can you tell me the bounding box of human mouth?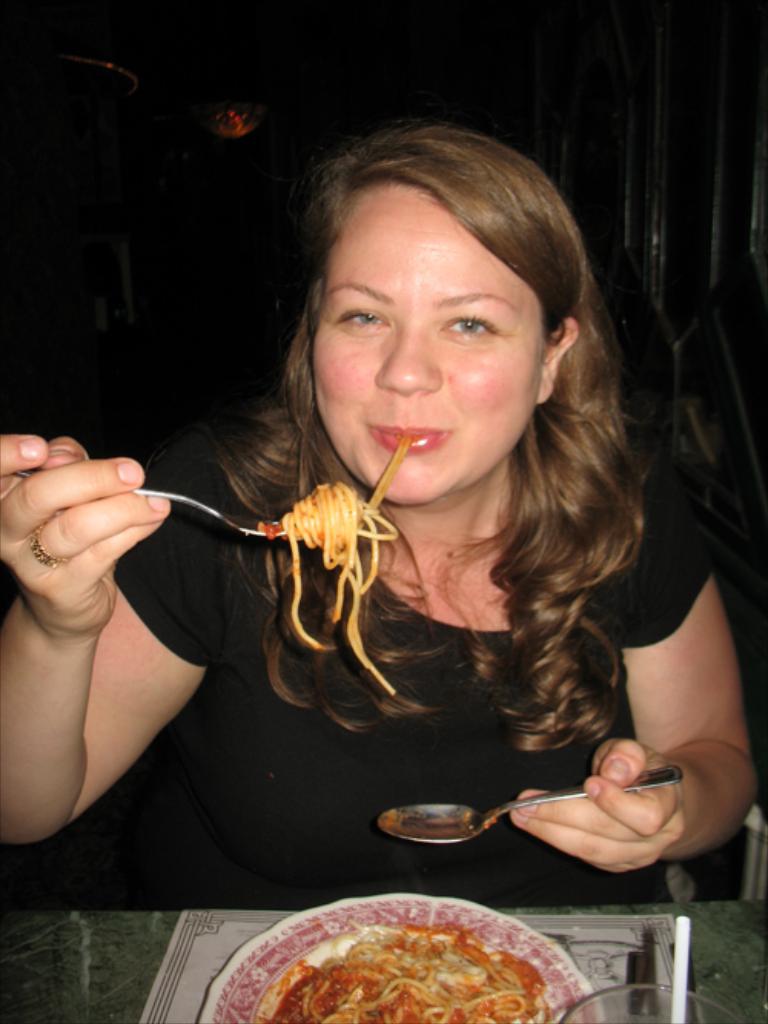
366,410,456,462.
